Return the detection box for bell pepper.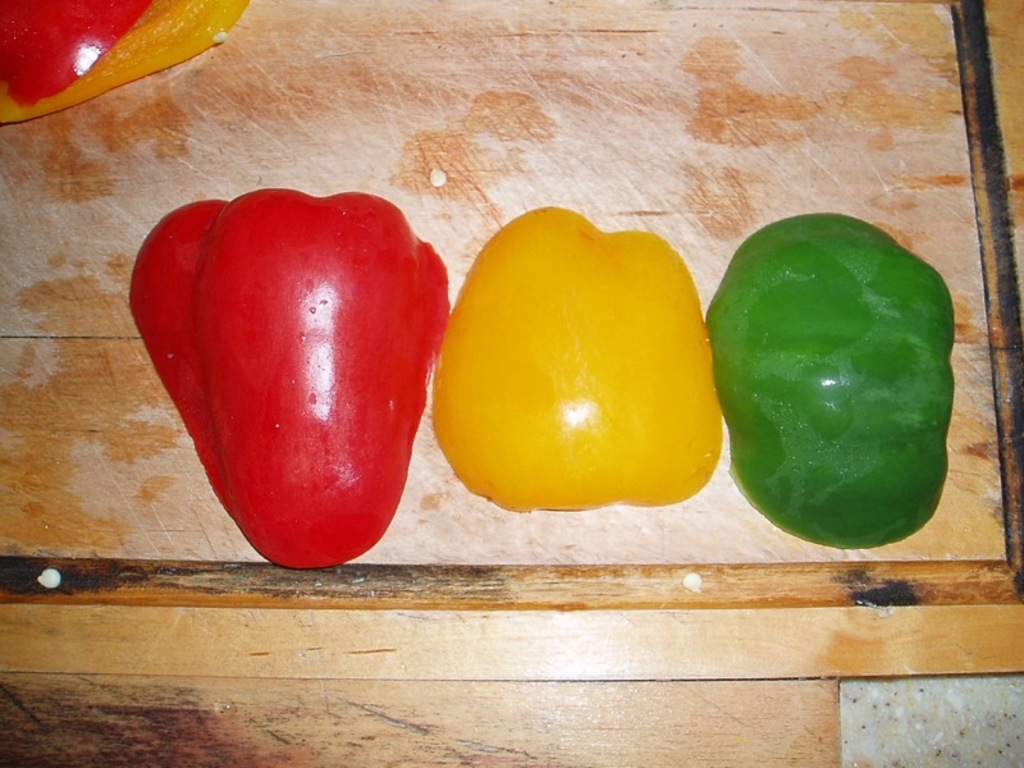
0 0 256 128.
